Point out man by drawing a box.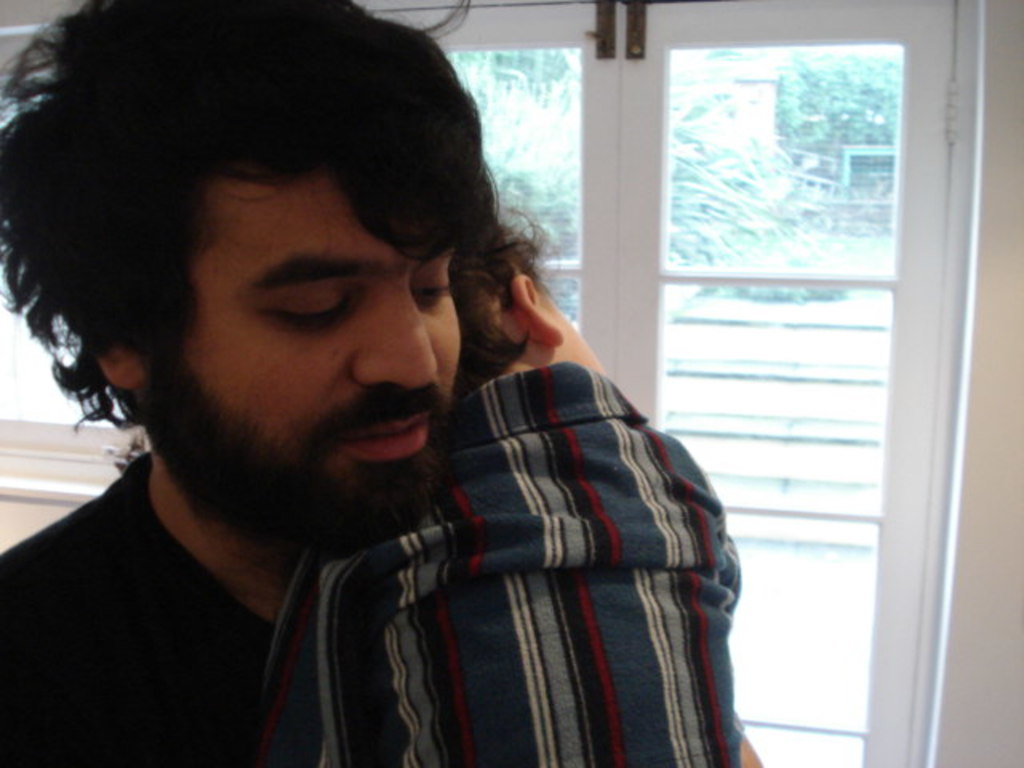
(0, 0, 725, 767).
